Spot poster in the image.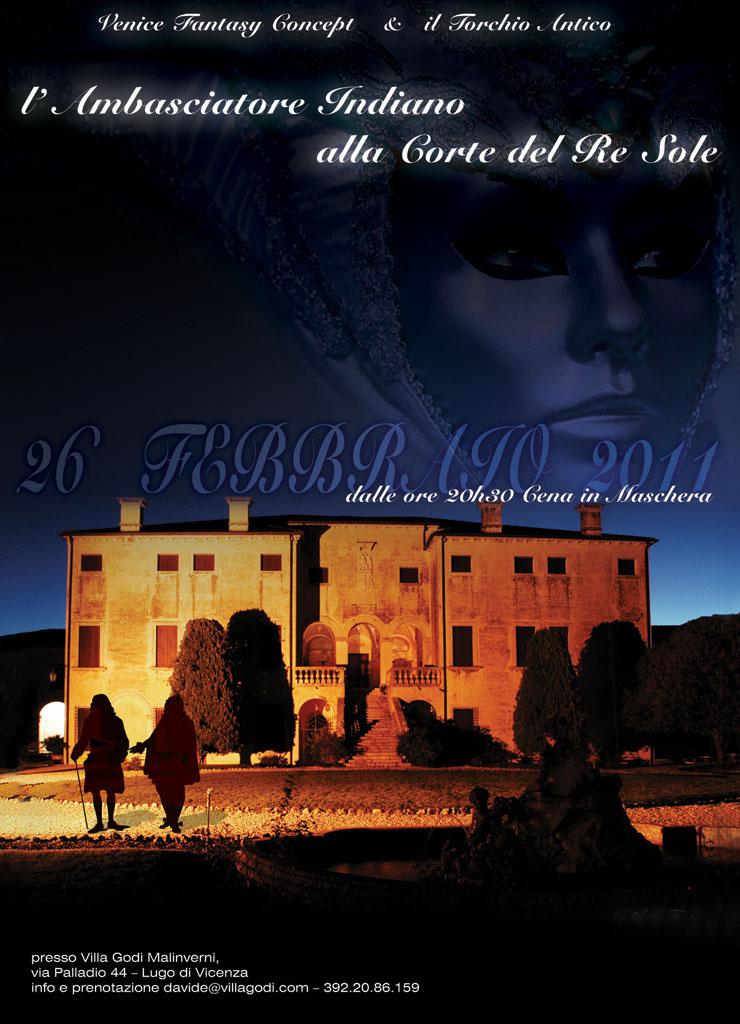
poster found at box=[0, 0, 739, 1023].
